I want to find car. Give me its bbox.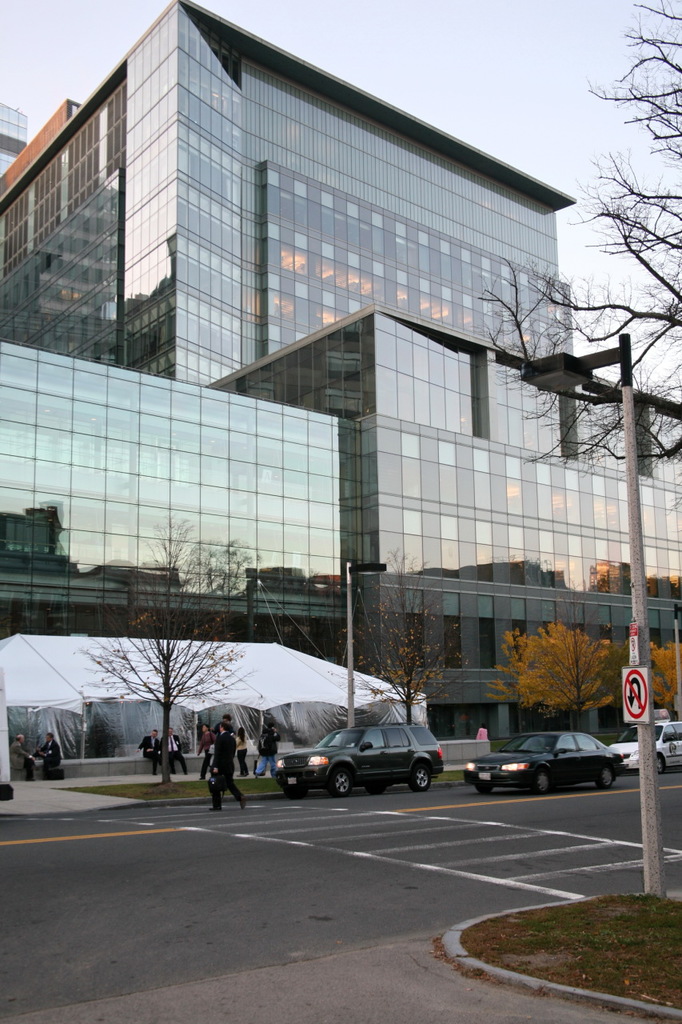
x1=293, y1=721, x2=456, y2=806.
